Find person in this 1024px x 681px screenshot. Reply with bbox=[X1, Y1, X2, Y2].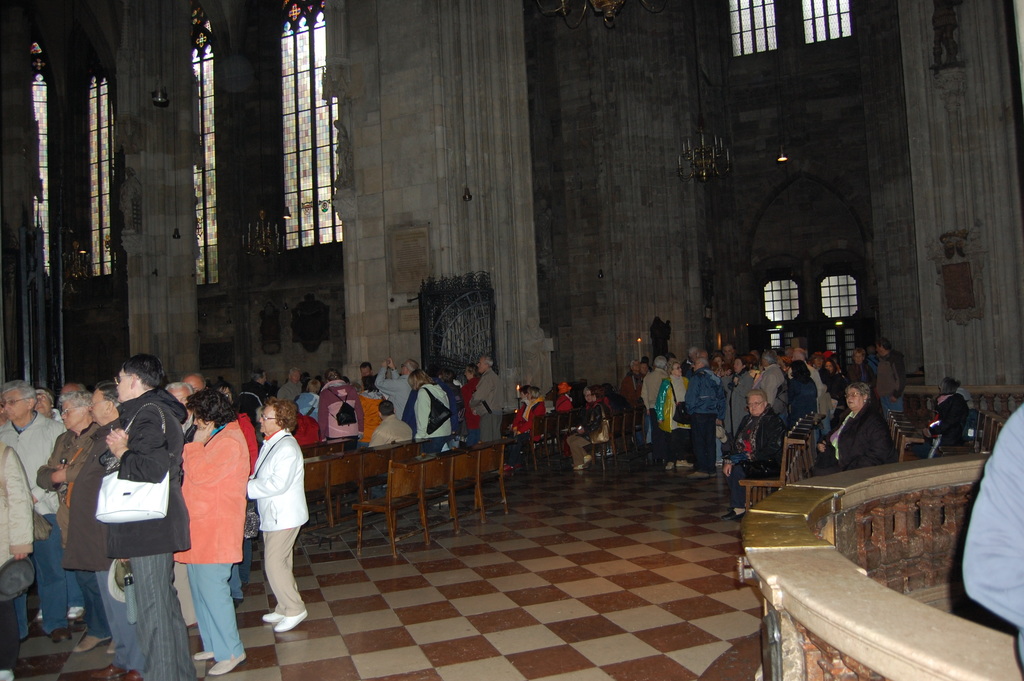
bbox=[924, 379, 972, 447].
